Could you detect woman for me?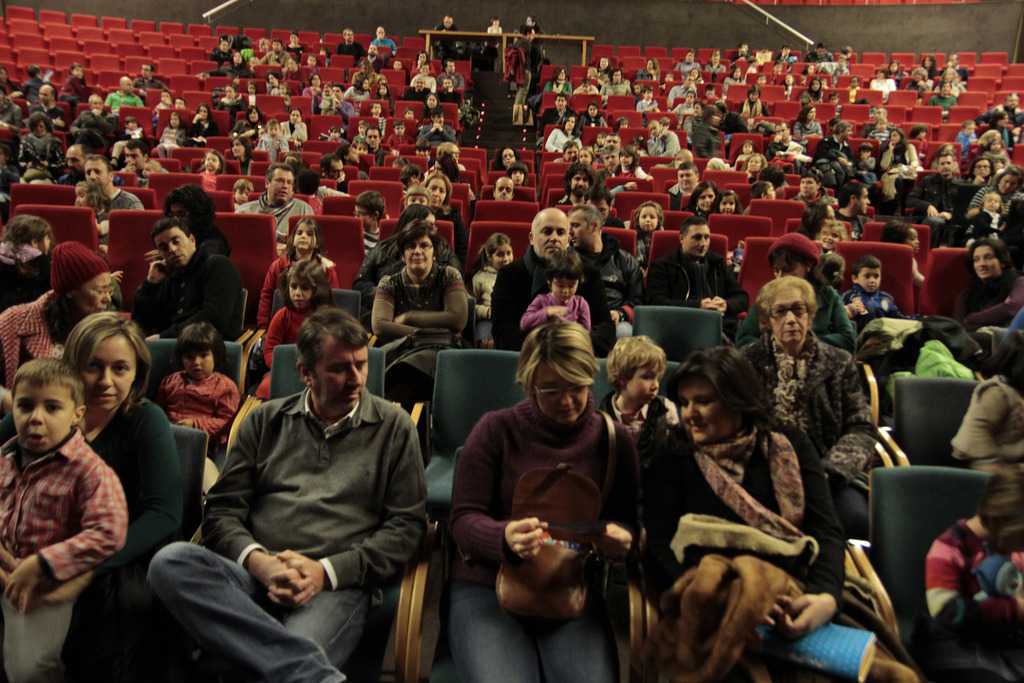
Detection result: x1=486 y1=18 x2=502 y2=35.
